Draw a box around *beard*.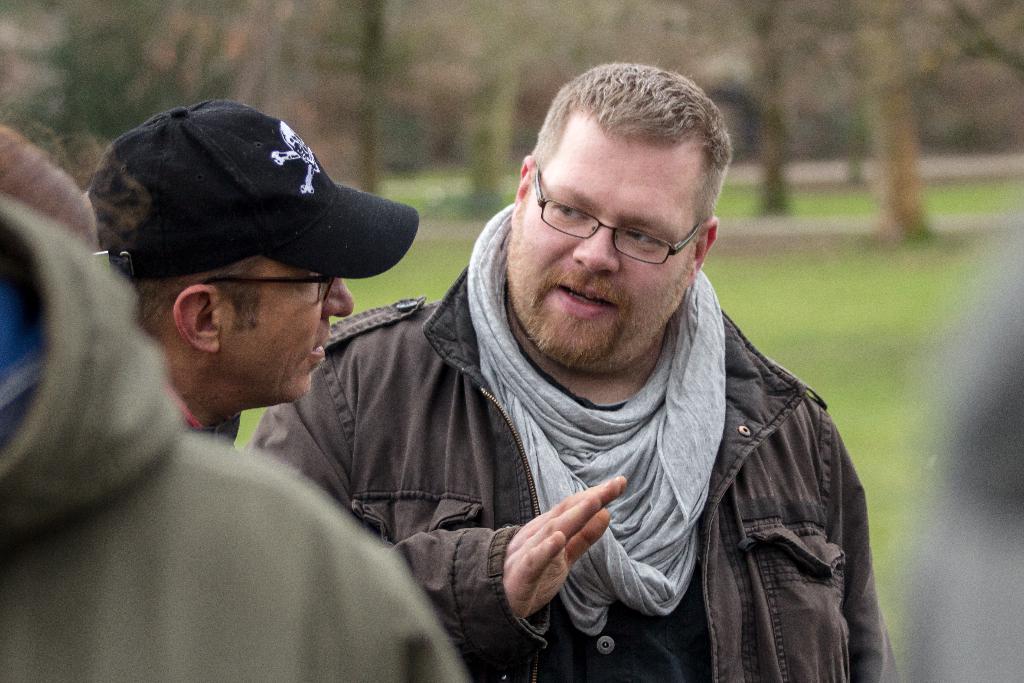
region(508, 209, 690, 364).
